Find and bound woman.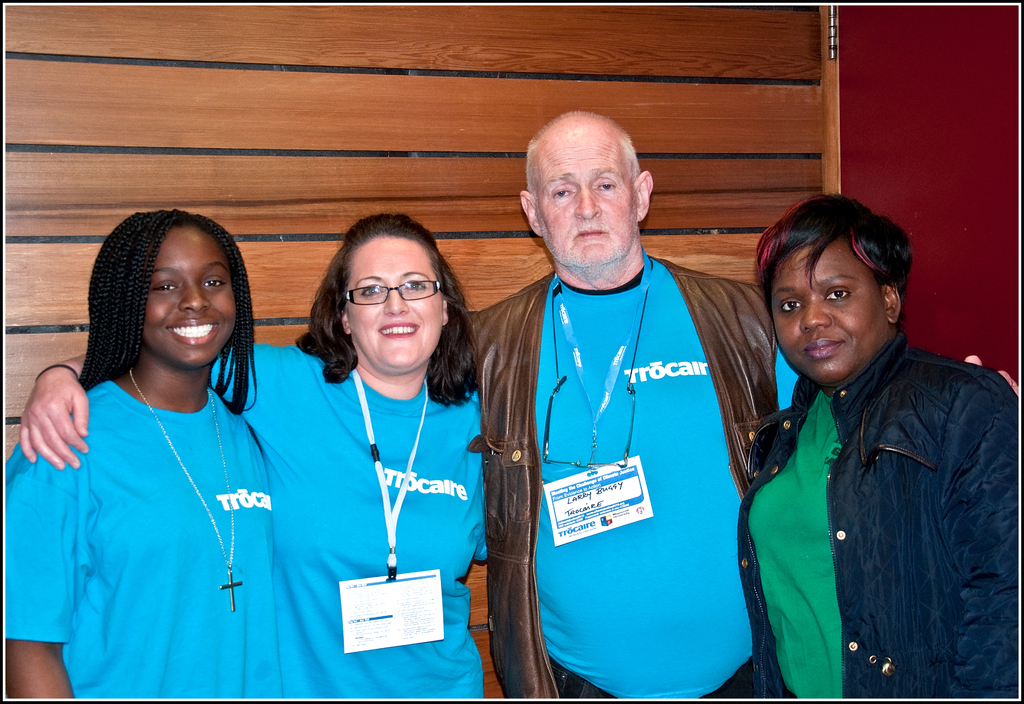
Bound: {"x1": 15, "y1": 211, "x2": 493, "y2": 703}.
